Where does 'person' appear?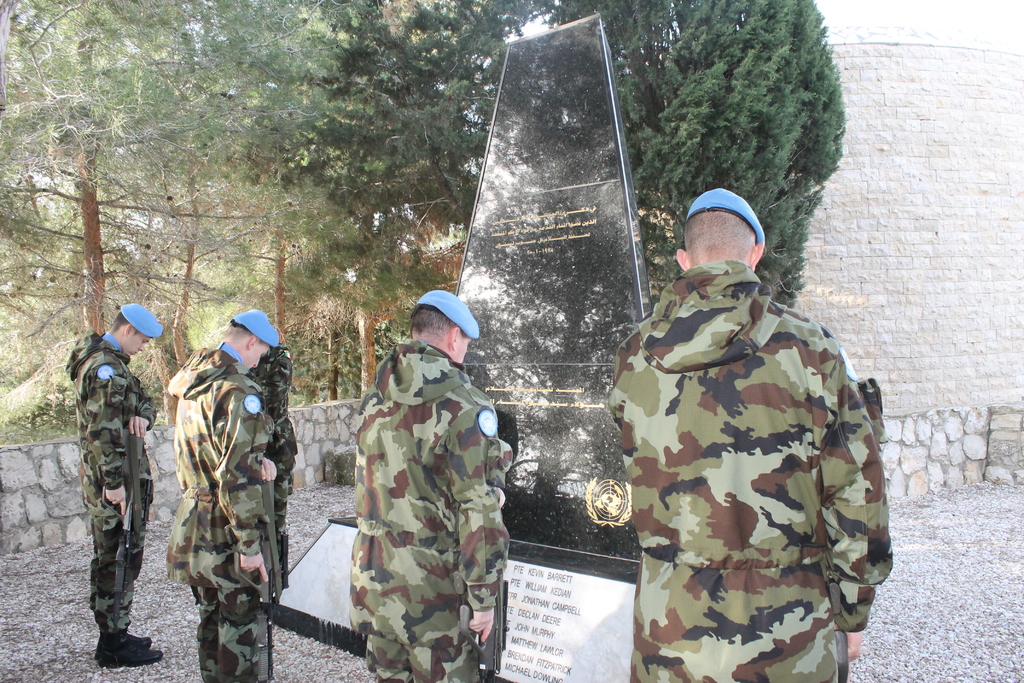
Appears at (left=67, top=290, right=148, bottom=669).
